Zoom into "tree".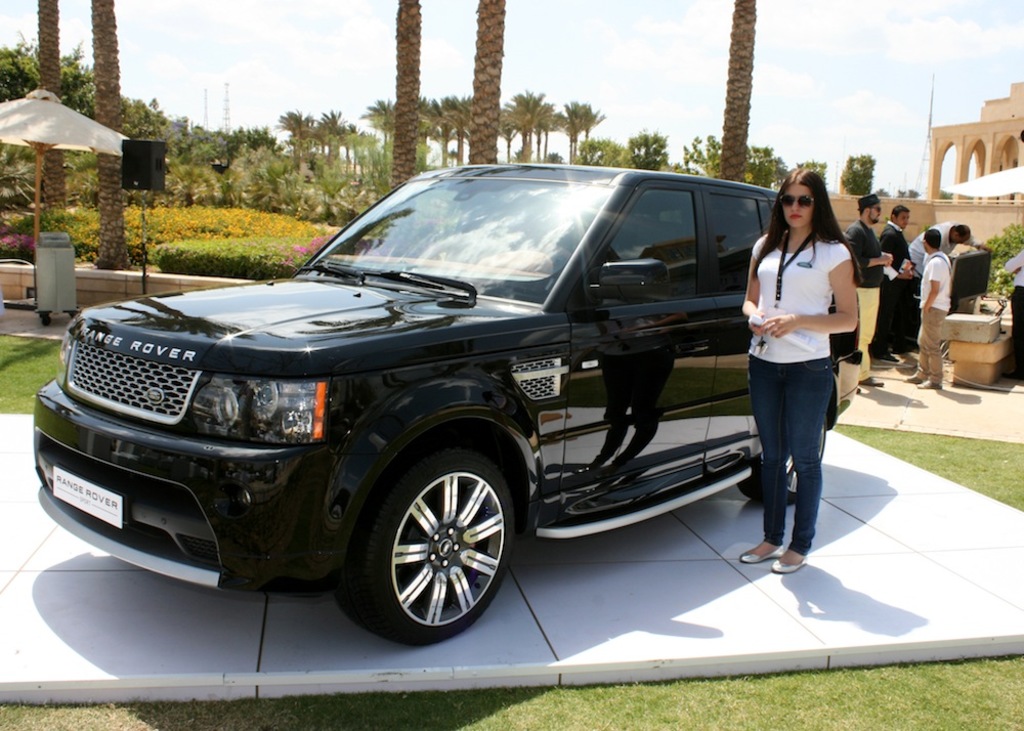
Zoom target: (790, 160, 833, 194).
